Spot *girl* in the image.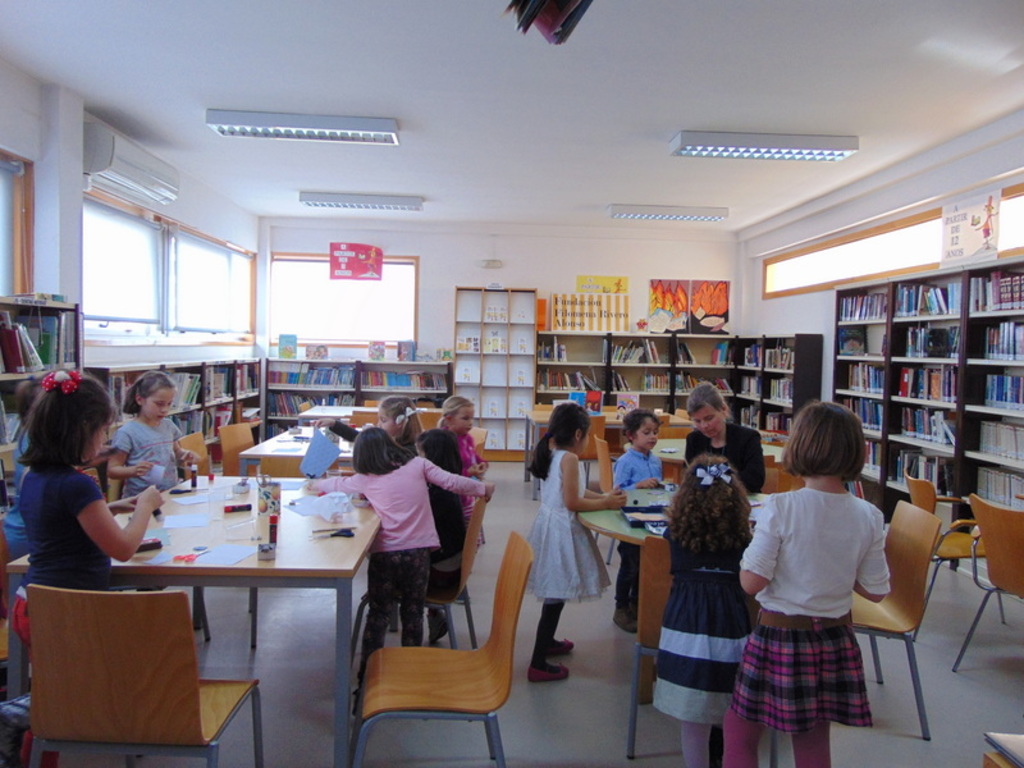
*girl* found at box(378, 397, 419, 447).
